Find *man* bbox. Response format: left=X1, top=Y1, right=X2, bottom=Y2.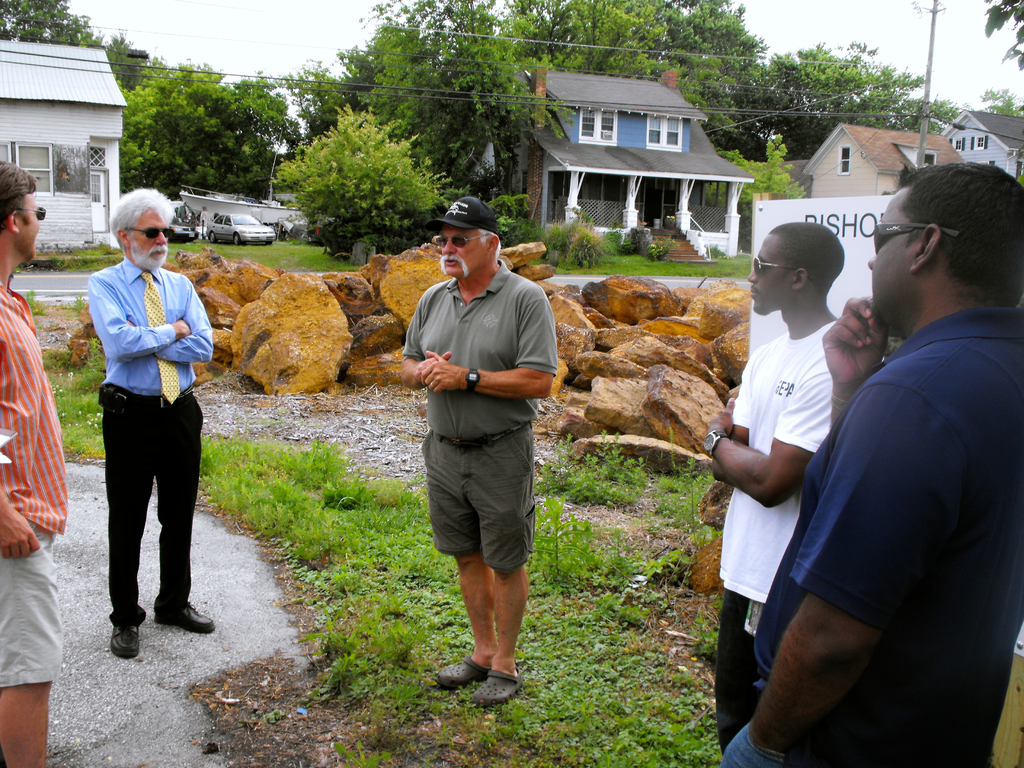
left=84, top=181, right=218, bottom=657.
